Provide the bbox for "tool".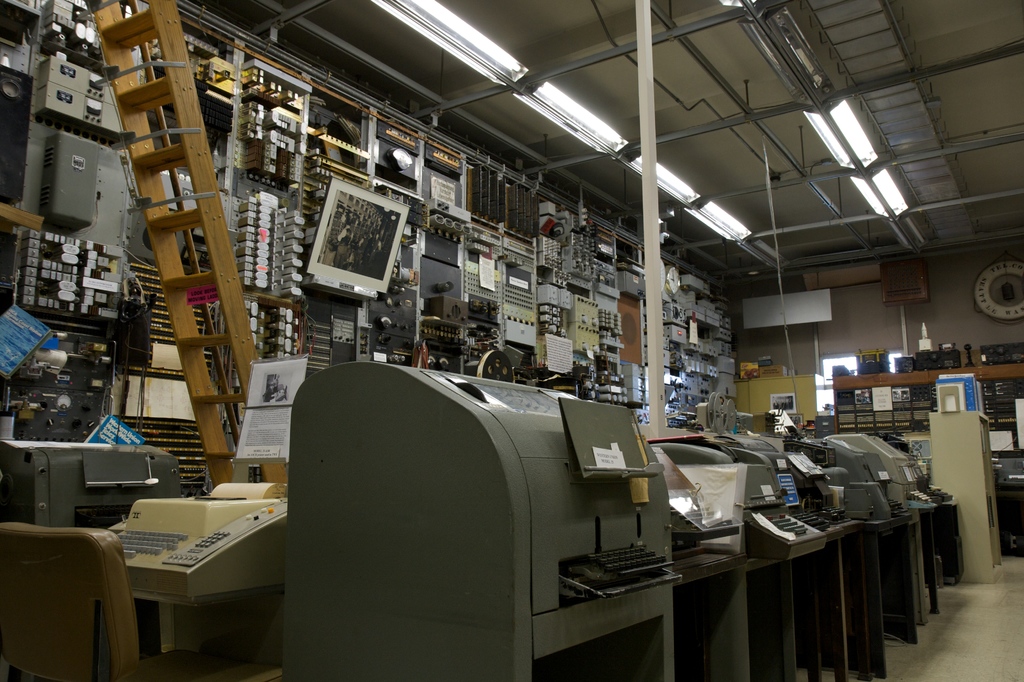
x1=271, y1=368, x2=683, y2=681.
